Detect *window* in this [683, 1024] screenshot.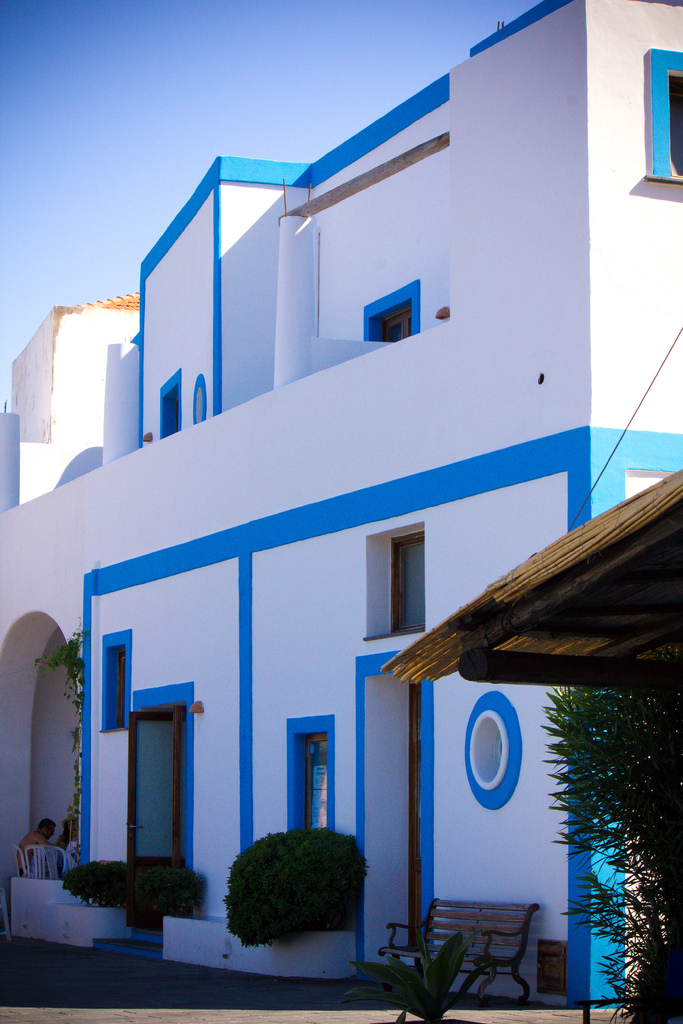
Detection: <bbox>649, 45, 682, 183</bbox>.
